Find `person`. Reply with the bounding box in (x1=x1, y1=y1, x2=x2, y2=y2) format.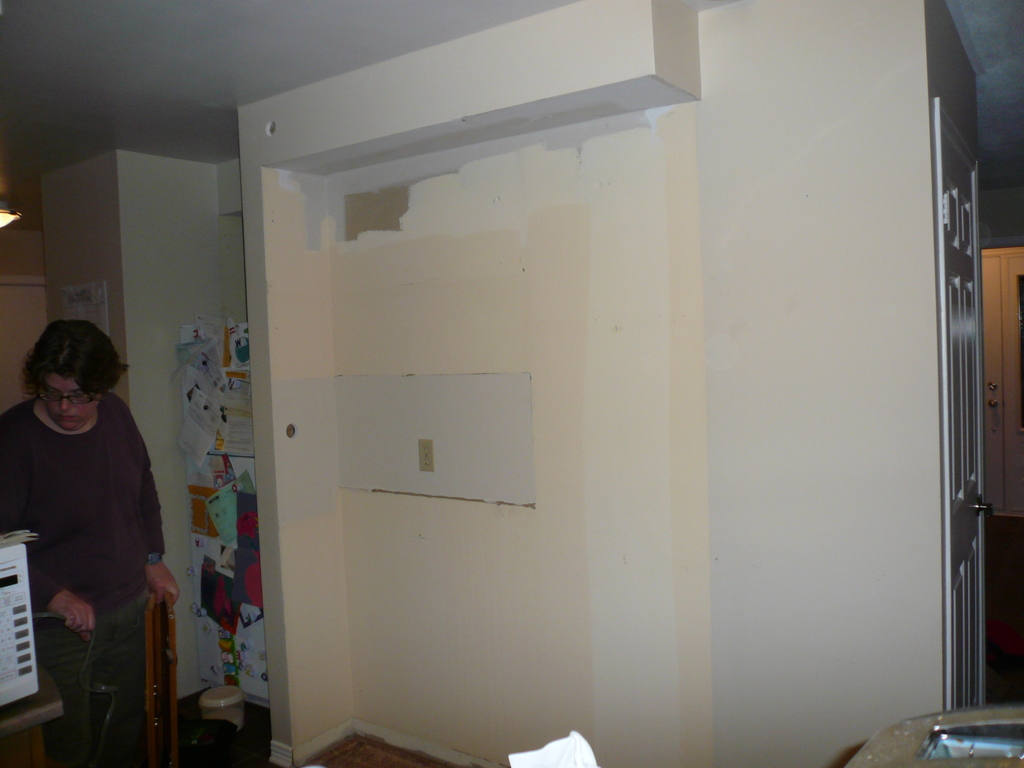
(x1=0, y1=292, x2=157, y2=742).
